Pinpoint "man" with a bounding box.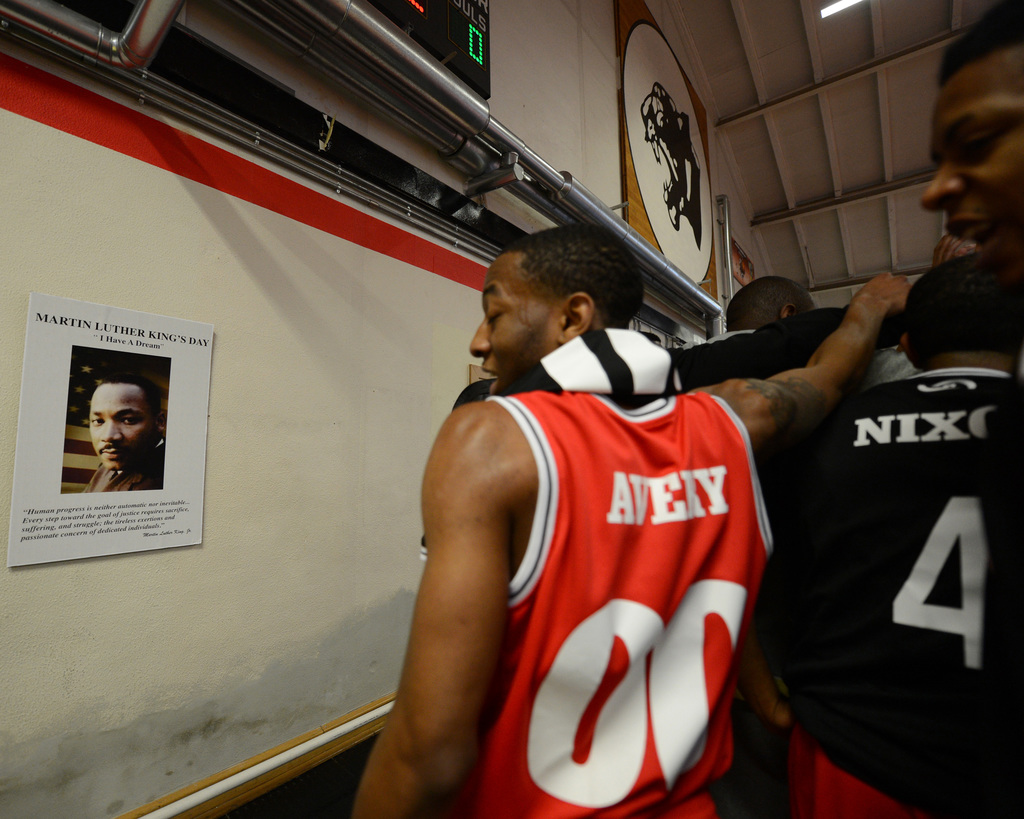
box=[353, 217, 918, 818].
